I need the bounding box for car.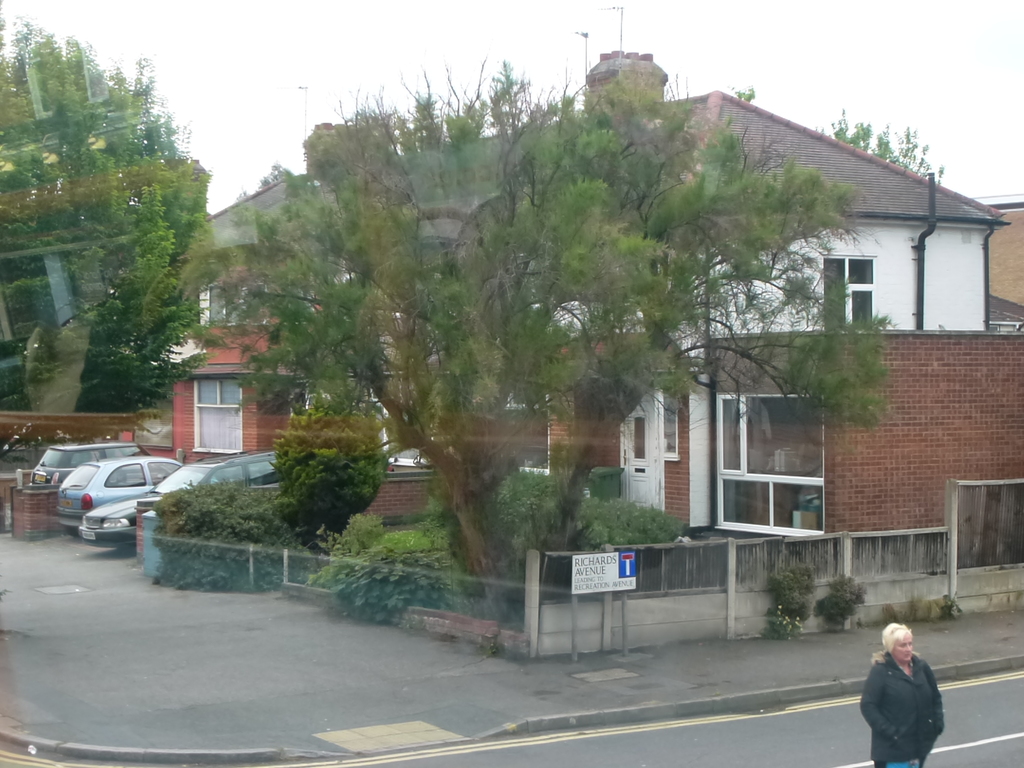
Here it is: bbox=[65, 444, 290, 547].
